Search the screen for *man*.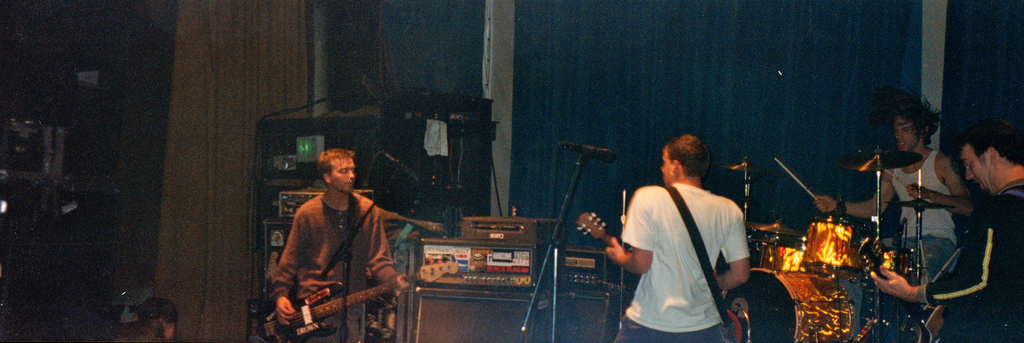
Found at <box>805,87,976,318</box>.
